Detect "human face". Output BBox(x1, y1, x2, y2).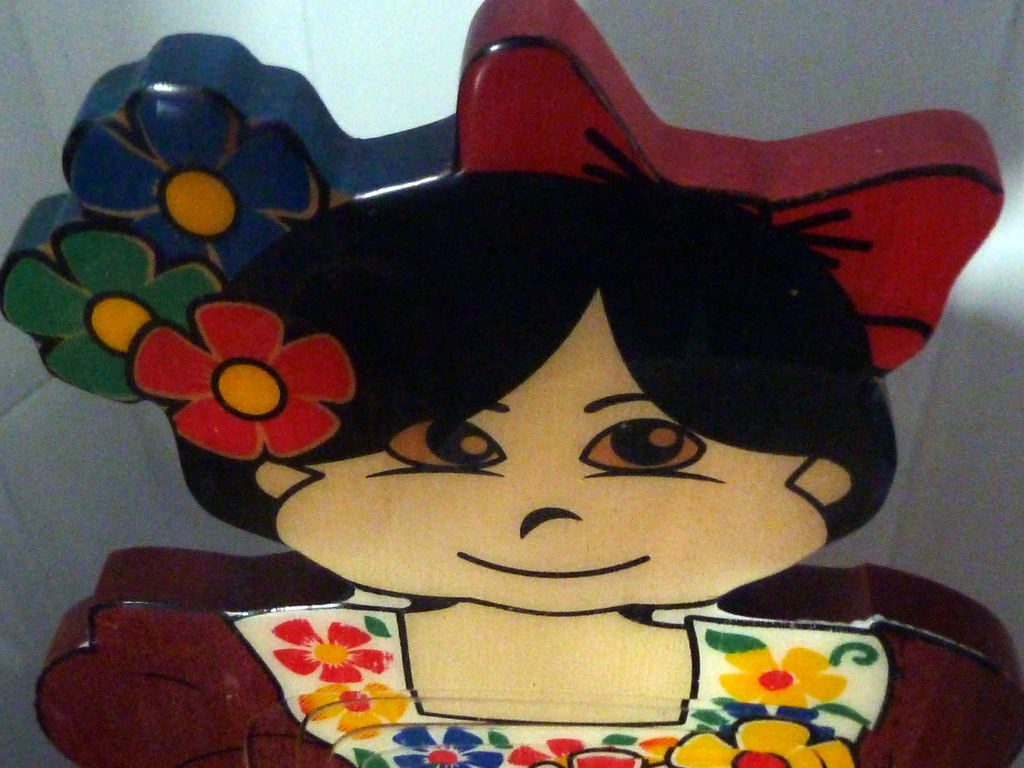
BBox(272, 295, 831, 616).
